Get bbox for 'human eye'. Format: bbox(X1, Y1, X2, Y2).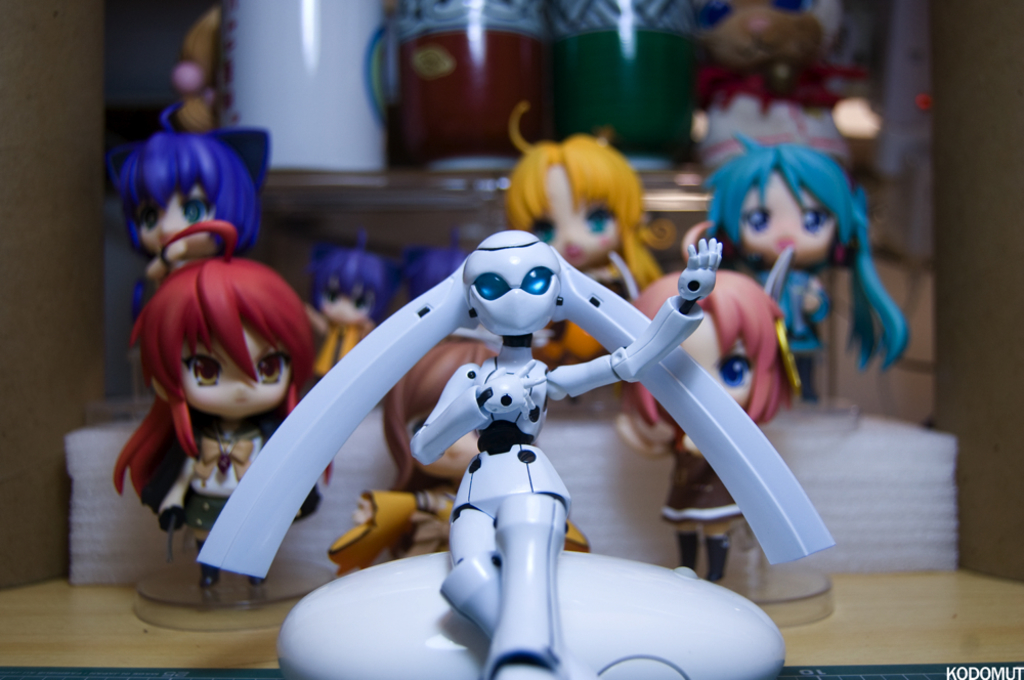
bbox(185, 350, 225, 386).
